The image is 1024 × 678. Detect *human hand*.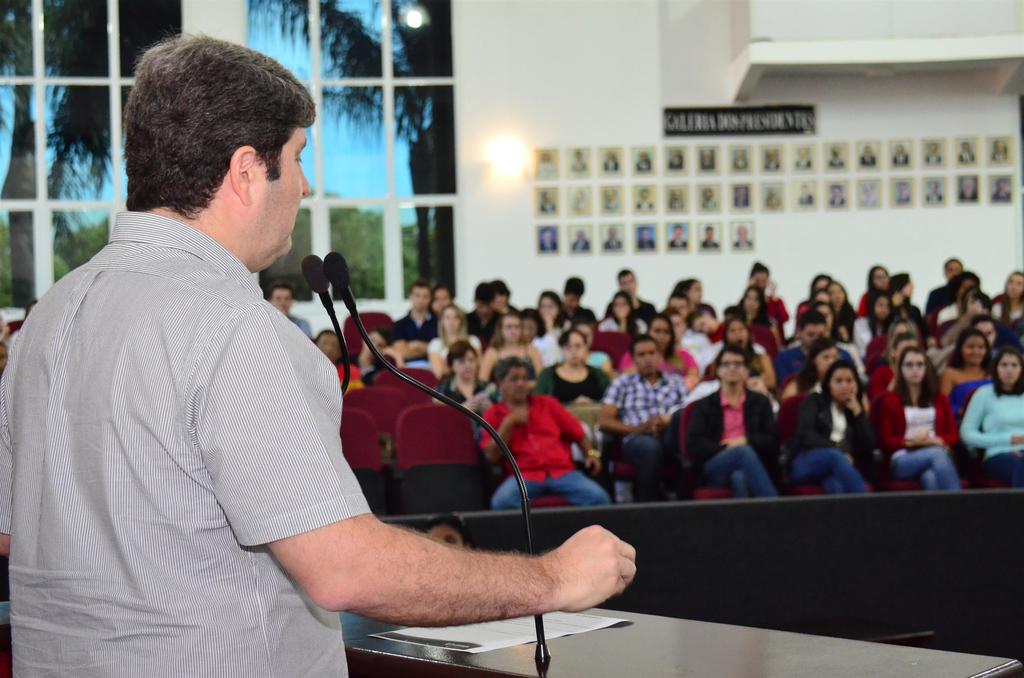
Detection: x1=1009 y1=434 x2=1023 y2=446.
